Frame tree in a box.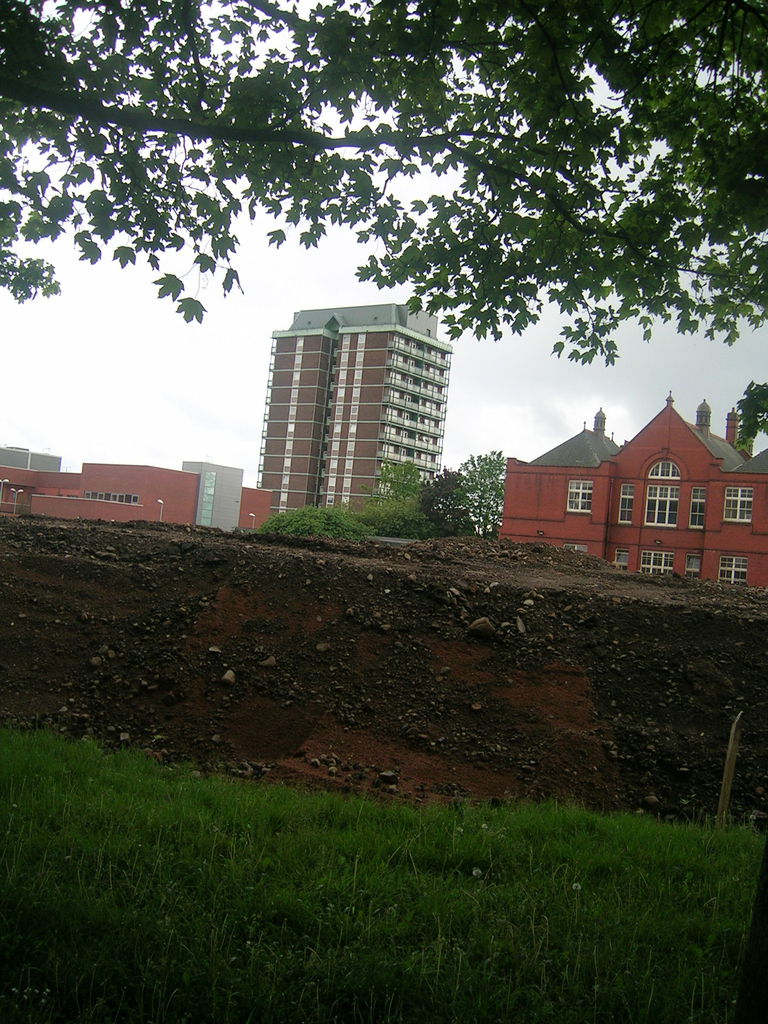
crop(0, 0, 767, 444).
